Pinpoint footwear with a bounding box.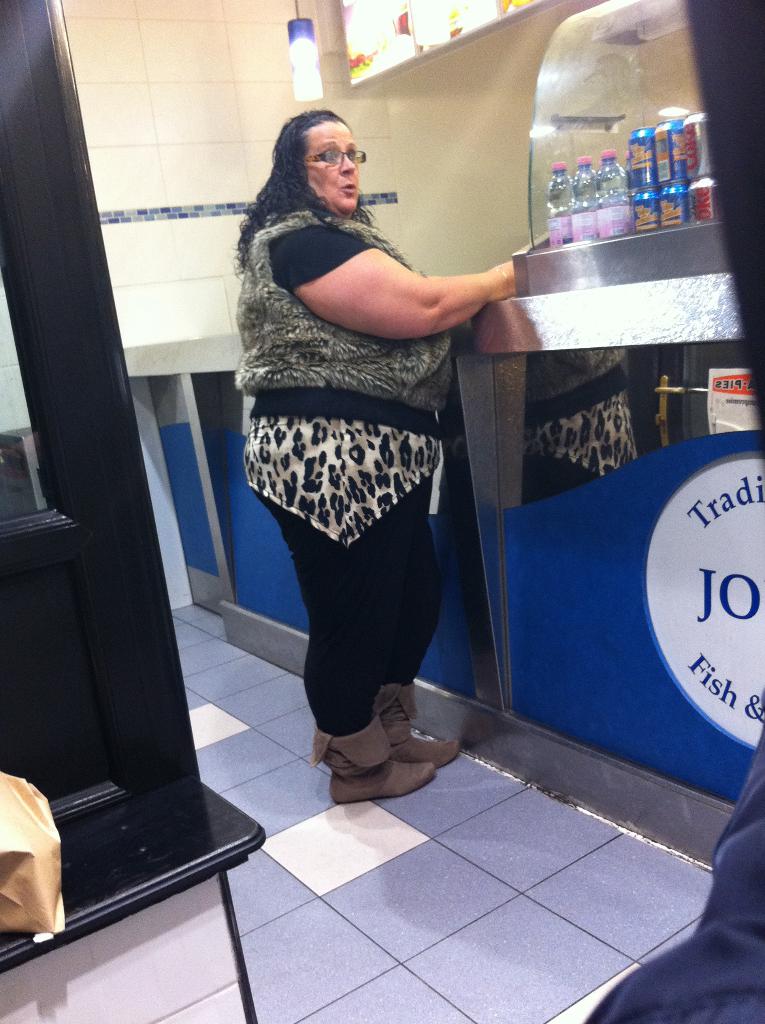
x1=372, y1=680, x2=458, y2=769.
